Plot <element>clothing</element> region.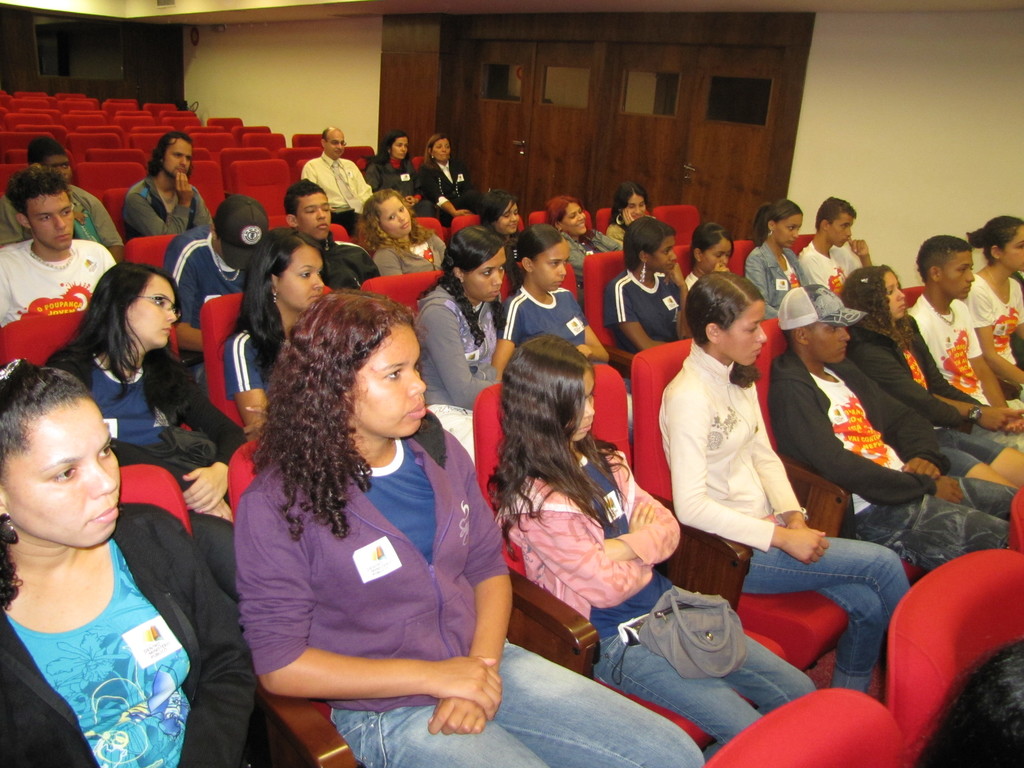
Plotted at (x1=508, y1=237, x2=525, y2=269).
